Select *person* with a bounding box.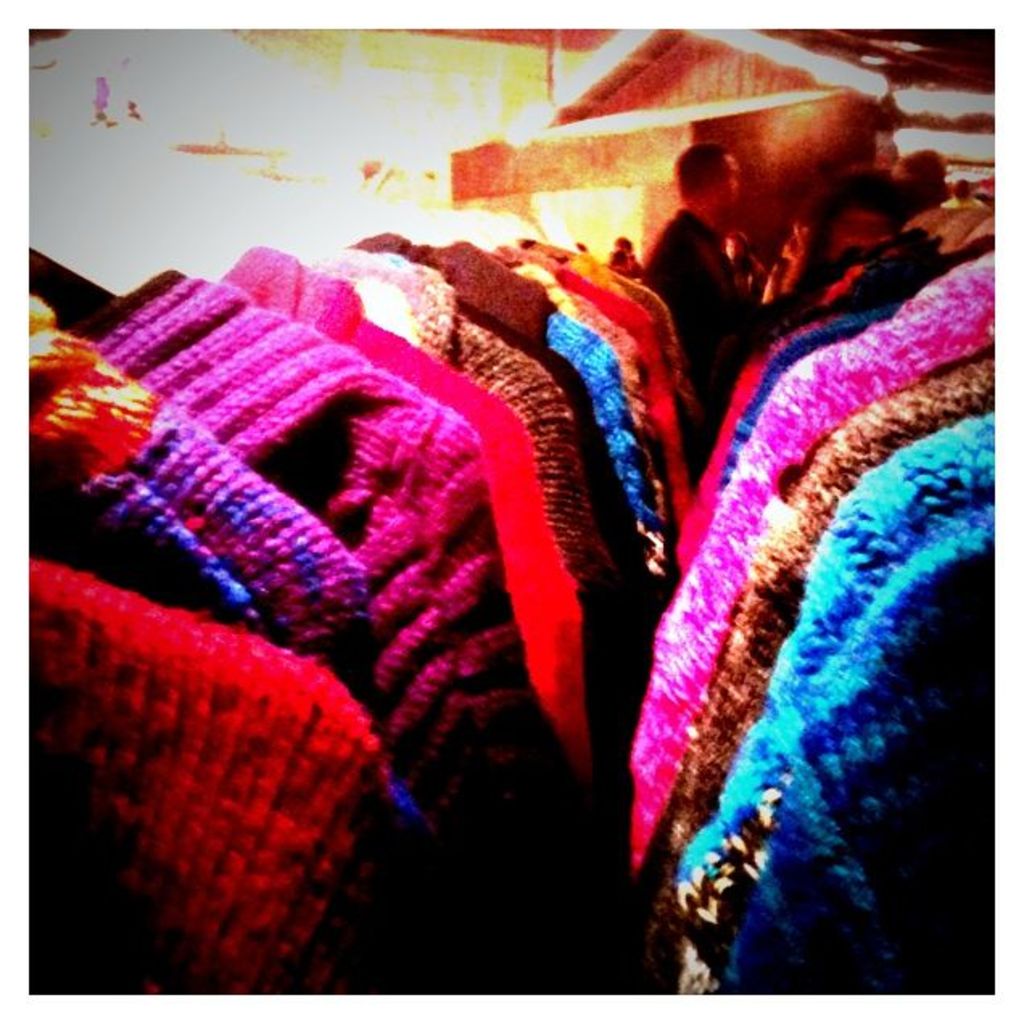
x1=646 y1=148 x2=849 y2=403.
